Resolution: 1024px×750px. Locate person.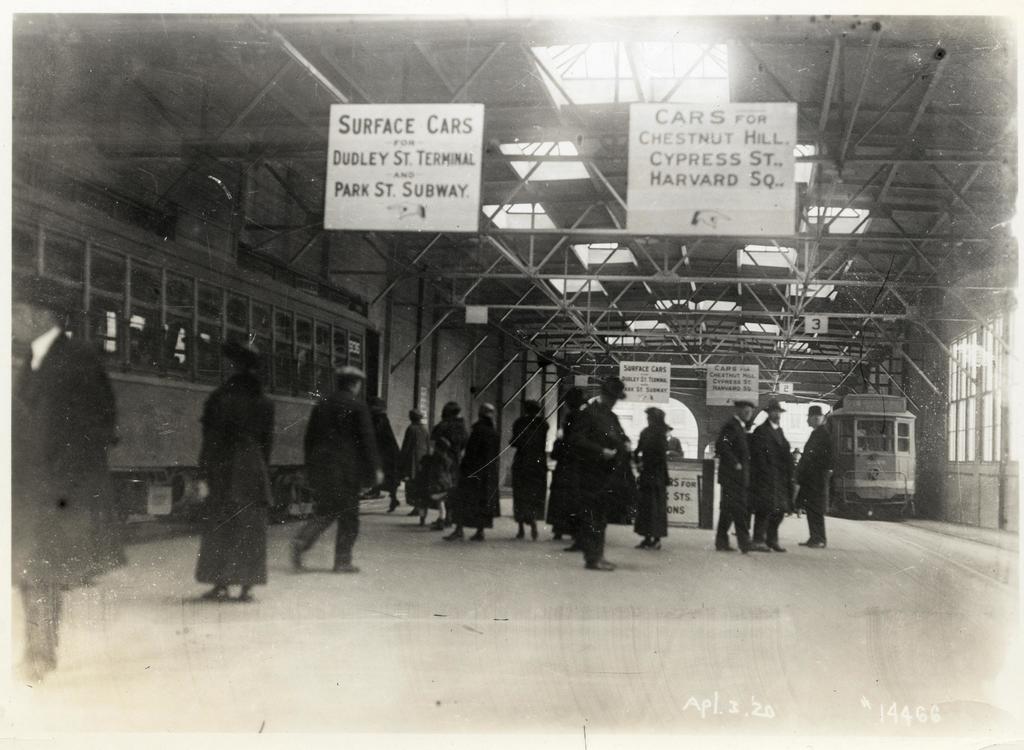
detection(464, 406, 498, 547).
